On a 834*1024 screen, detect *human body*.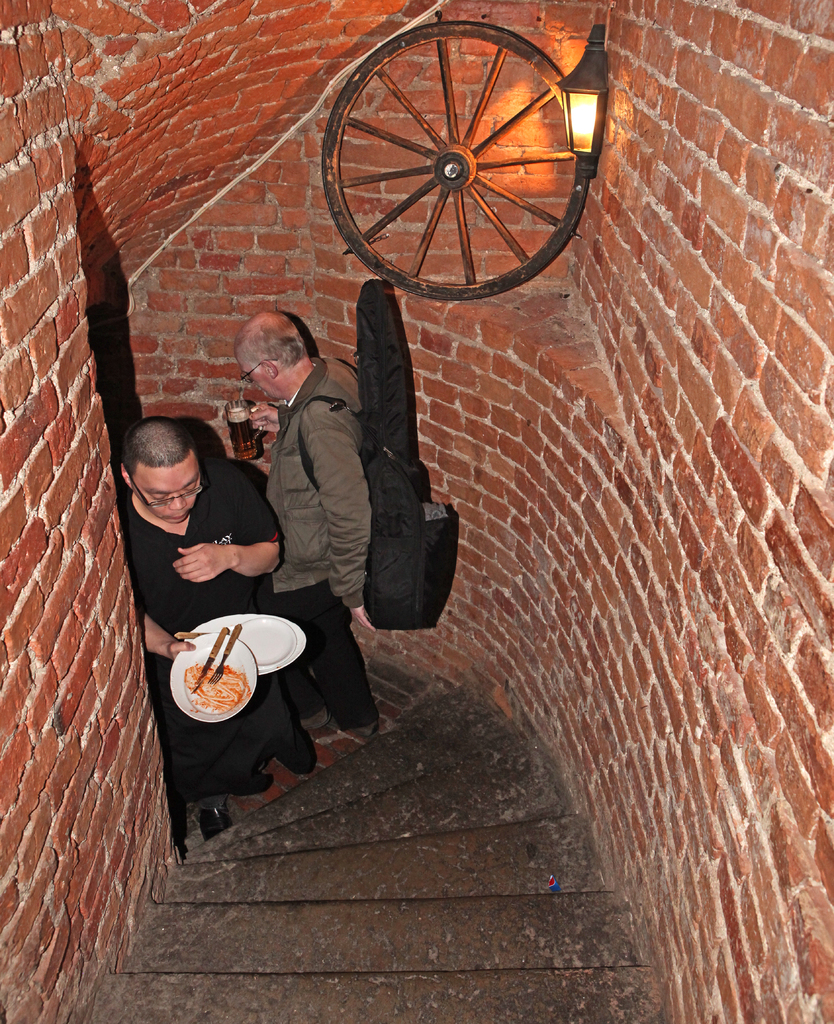
<bbox>248, 310, 374, 728</bbox>.
